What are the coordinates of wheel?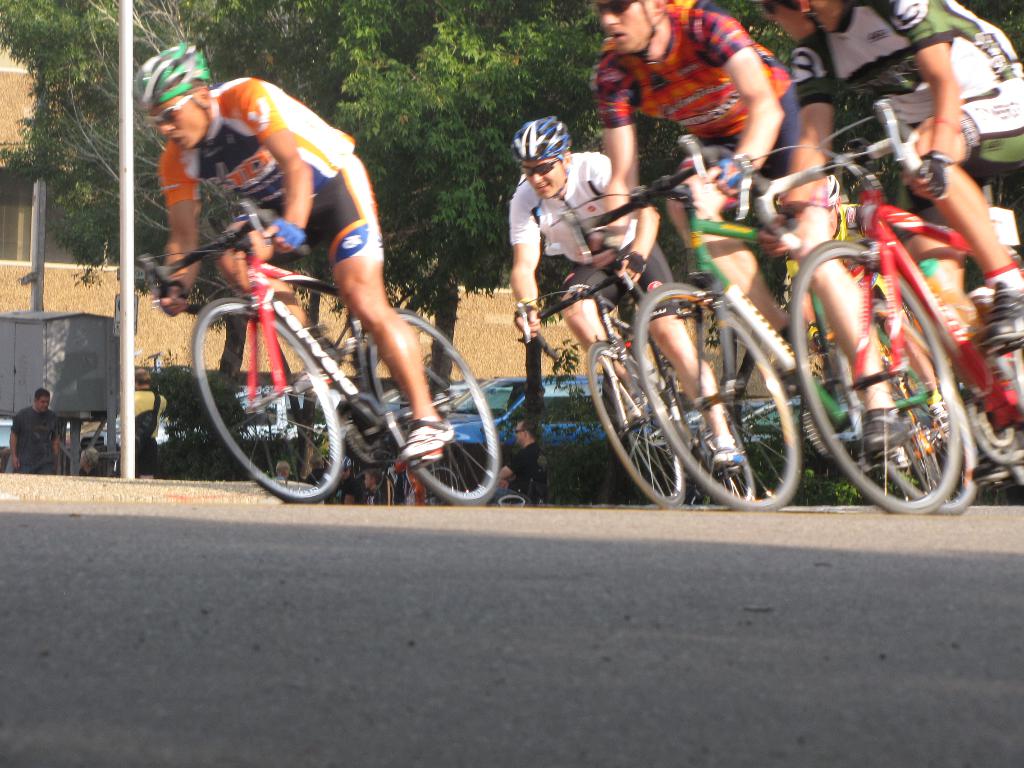
box(893, 385, 953, 500).
